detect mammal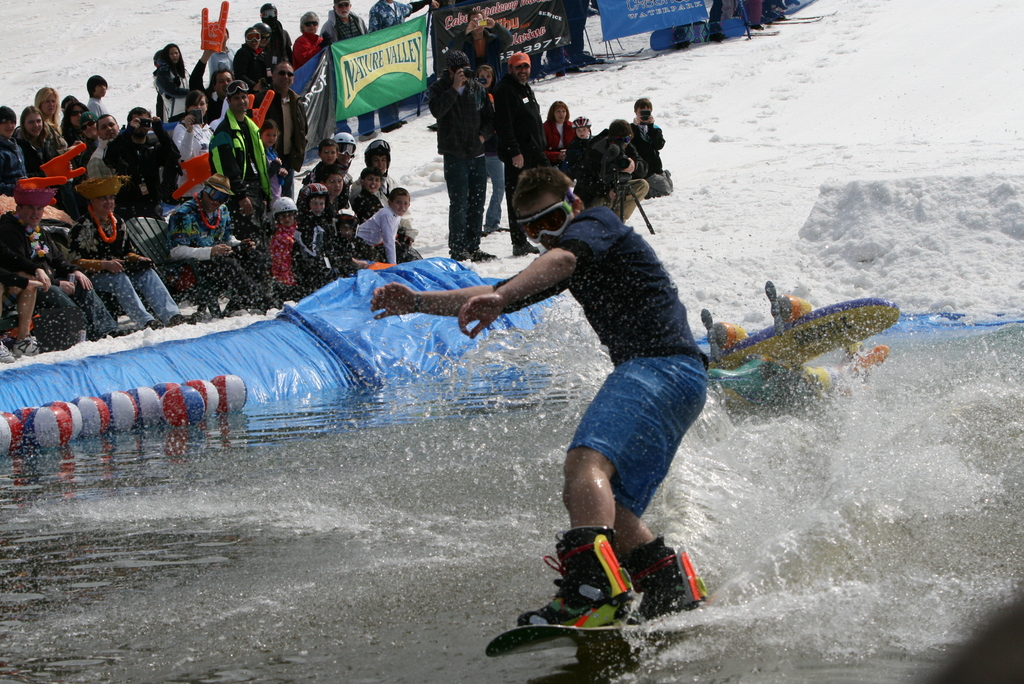
bbox(203, 79, 273, 273)
